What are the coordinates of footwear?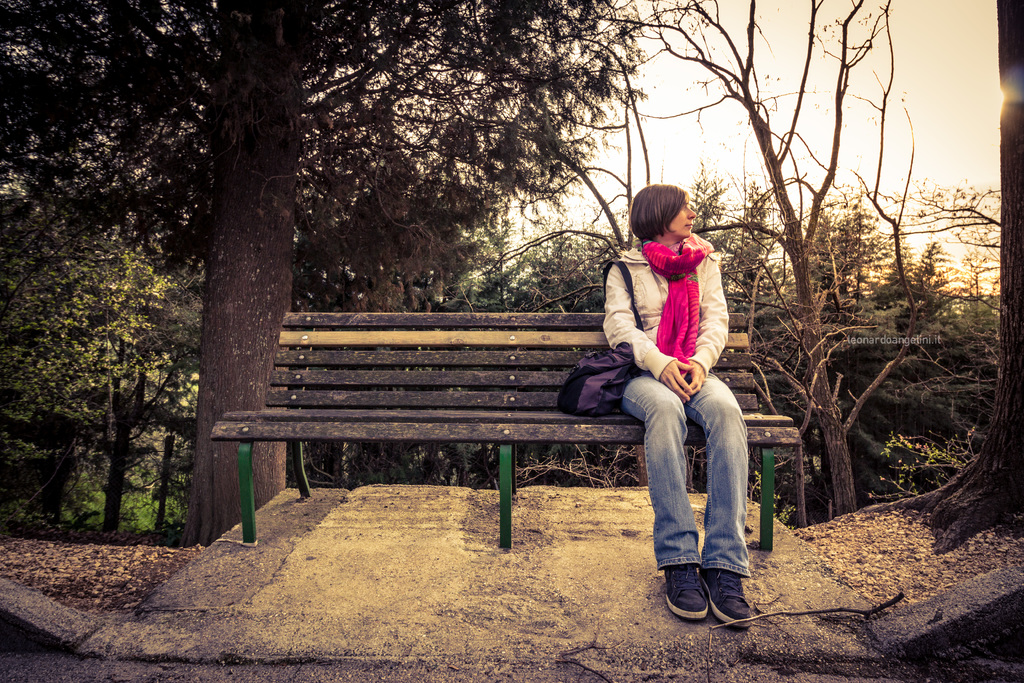
<box>707,568,751,630</box>.
